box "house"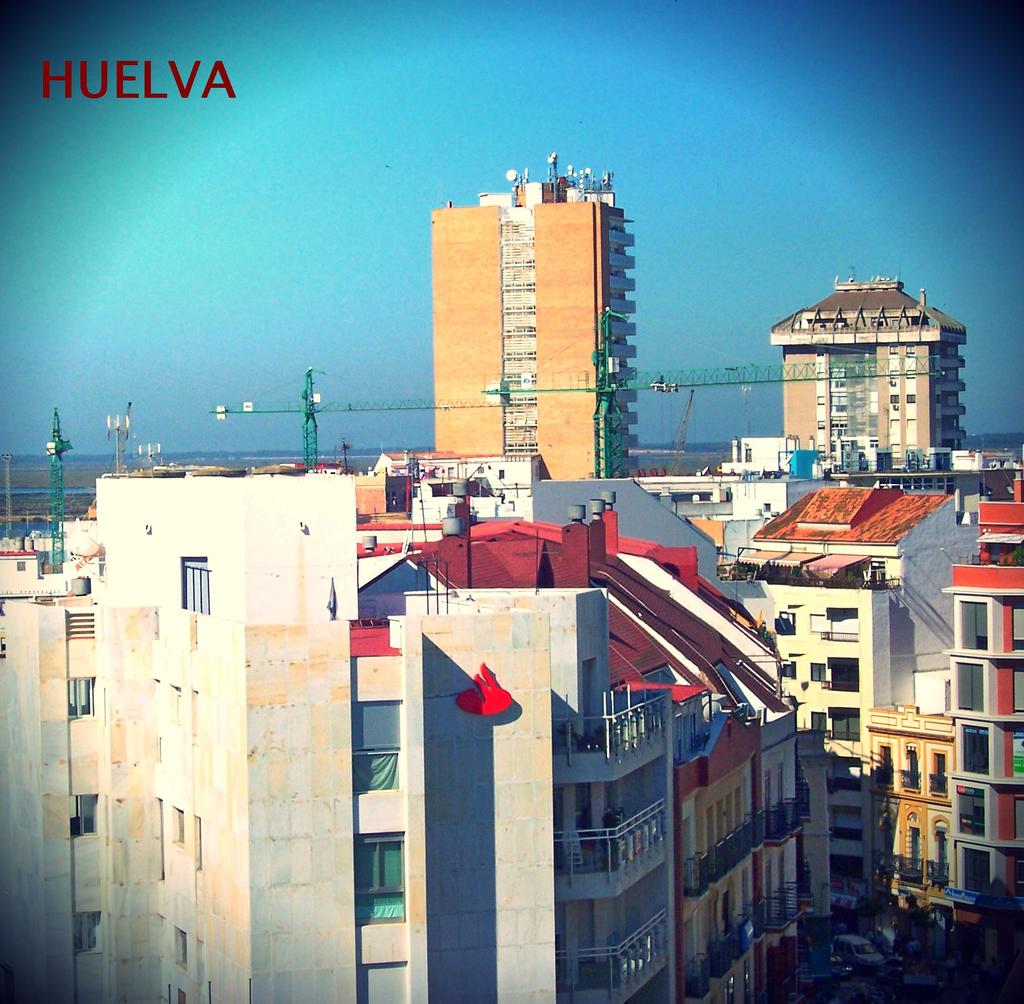
348:579:706:1000
